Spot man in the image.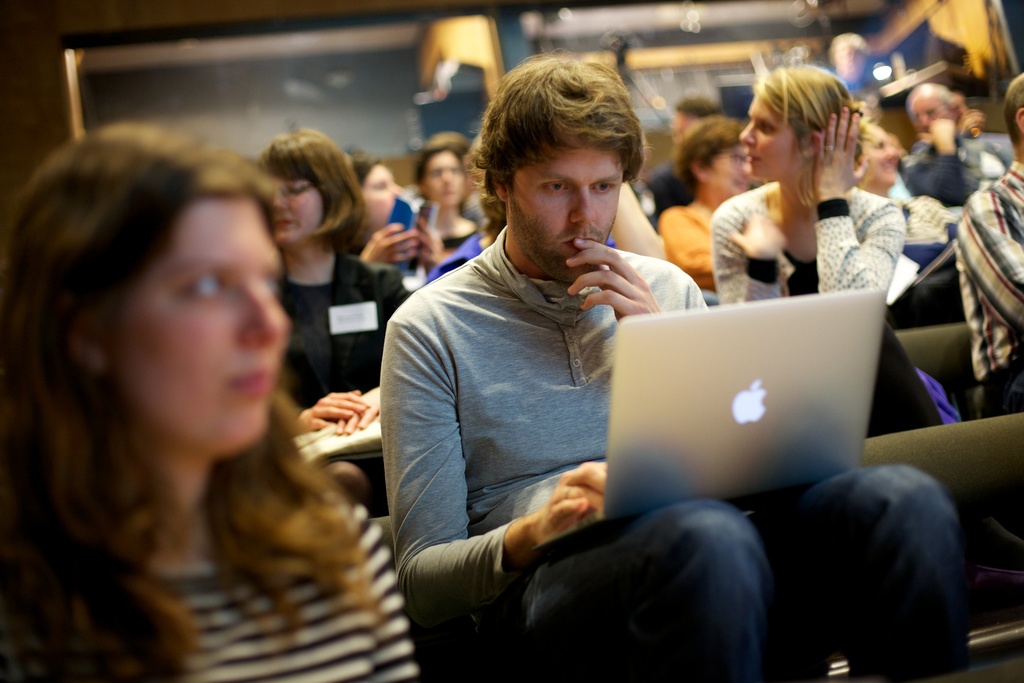
man found at bbox(637, 95, 724, 224).
